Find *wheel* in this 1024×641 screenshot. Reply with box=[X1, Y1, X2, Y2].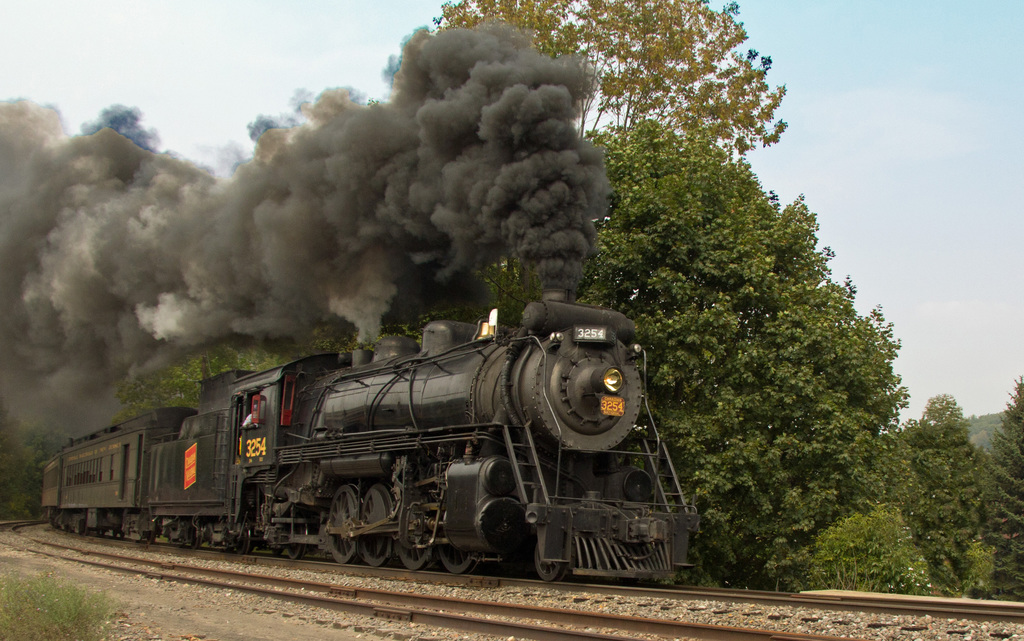
box=[394, 523, 425, 569].
